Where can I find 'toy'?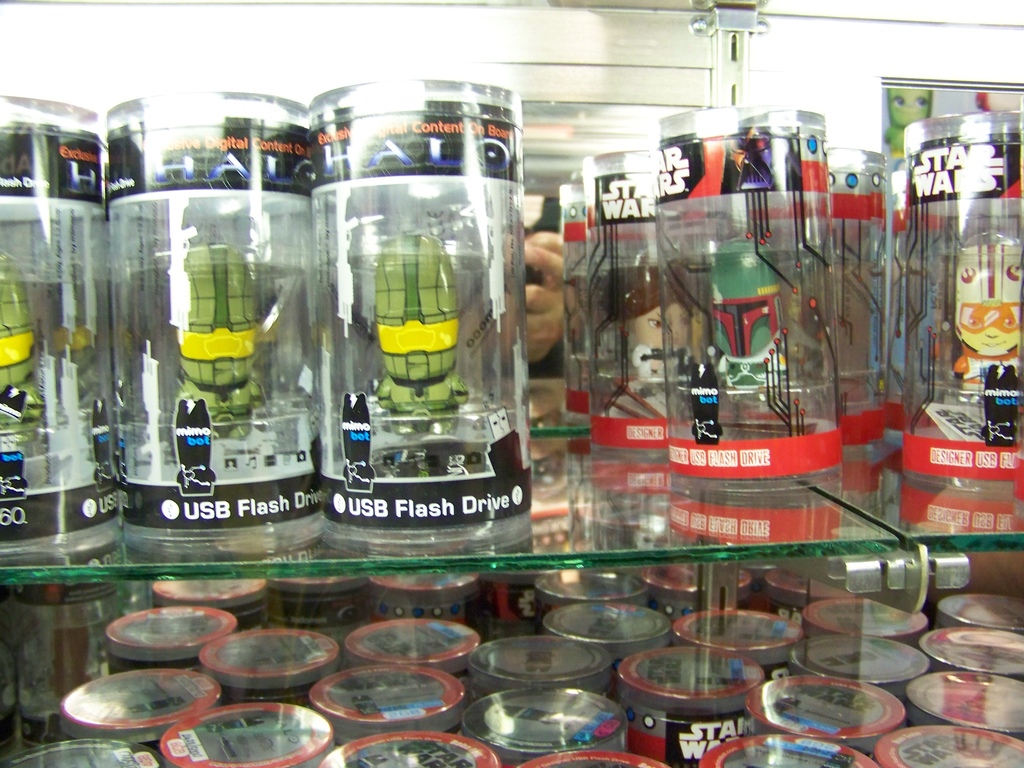
You can find it at BBox(947, 222, 1023, 410).
